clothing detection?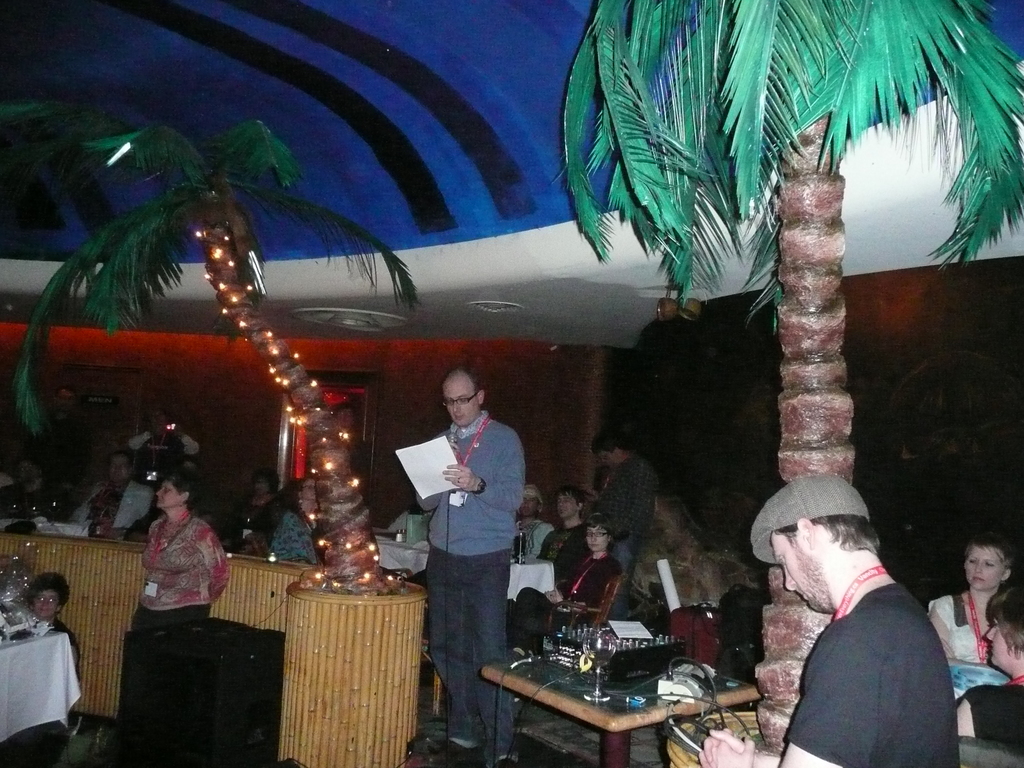
detection(511, 549, 628, 655)
